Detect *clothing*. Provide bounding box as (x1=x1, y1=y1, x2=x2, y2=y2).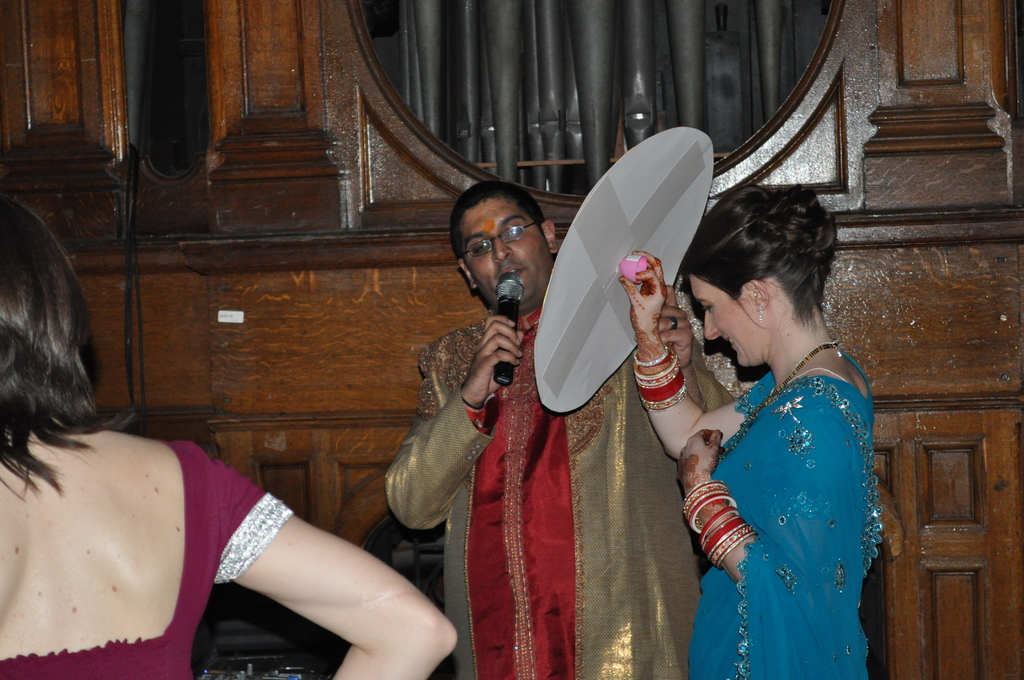
(x1=0, y1=438, x2=290, y2=679).
